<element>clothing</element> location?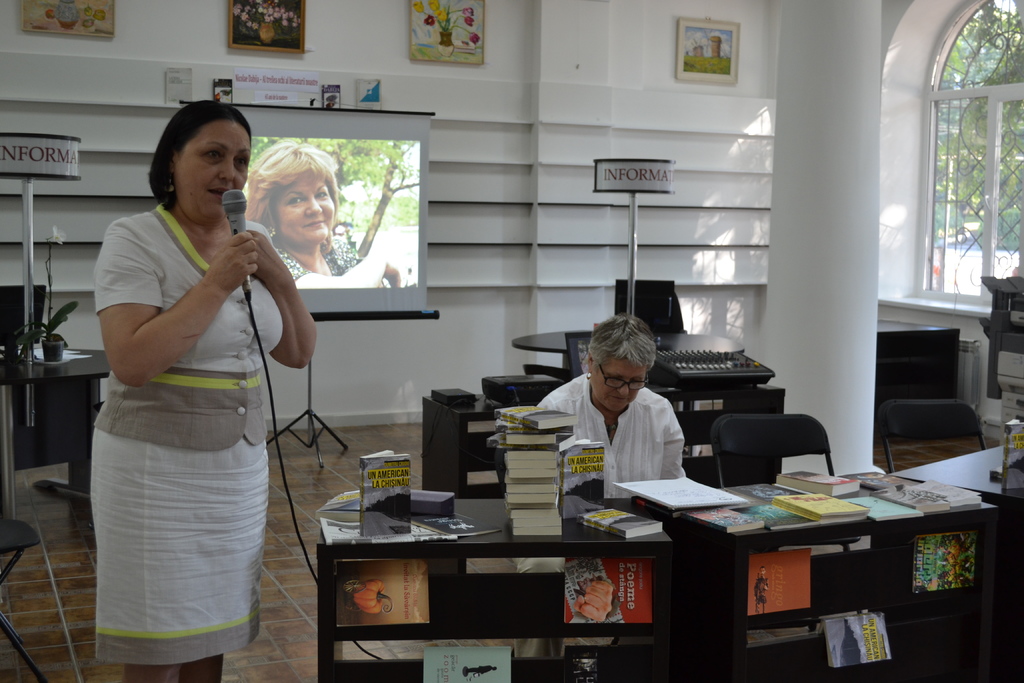
bbox(541, 368, 692, 495)
